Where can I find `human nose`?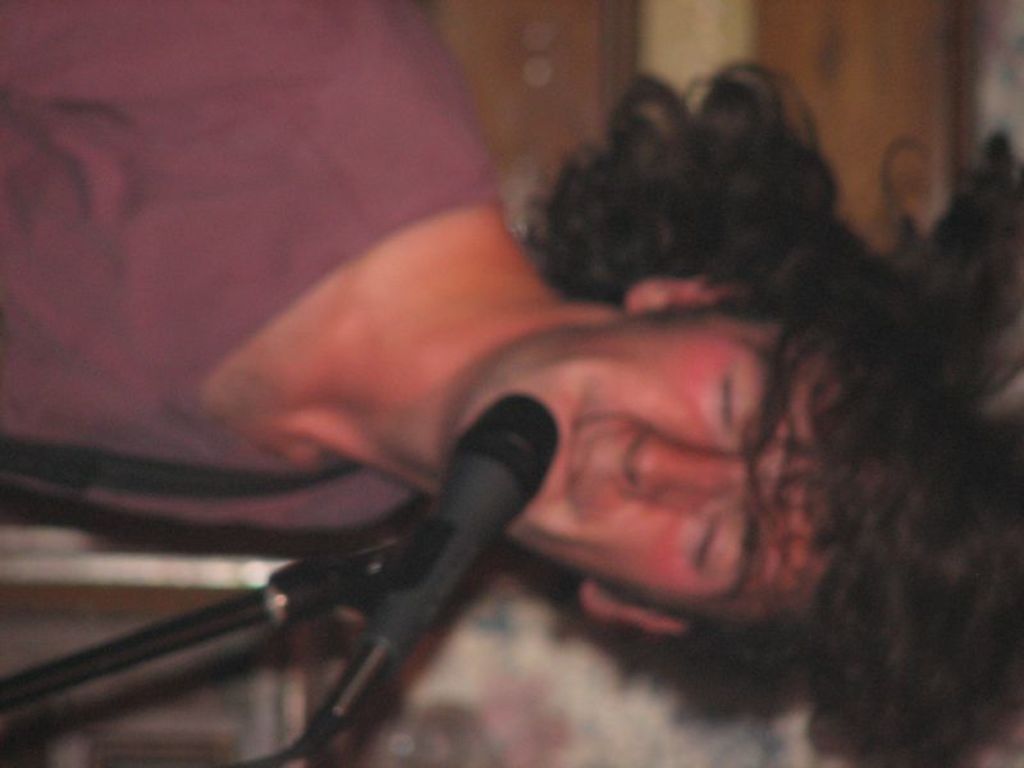
You can find it at bbox(623, 429, 754, 507).
